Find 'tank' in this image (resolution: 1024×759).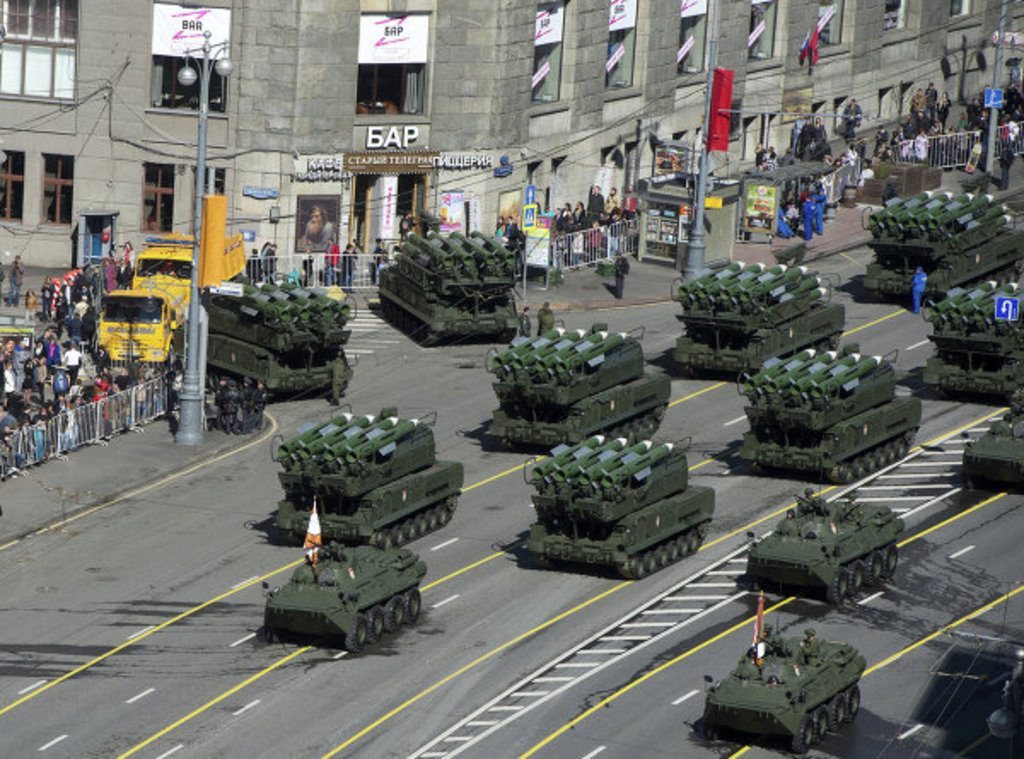
region(922, 261, 1022, 403).
